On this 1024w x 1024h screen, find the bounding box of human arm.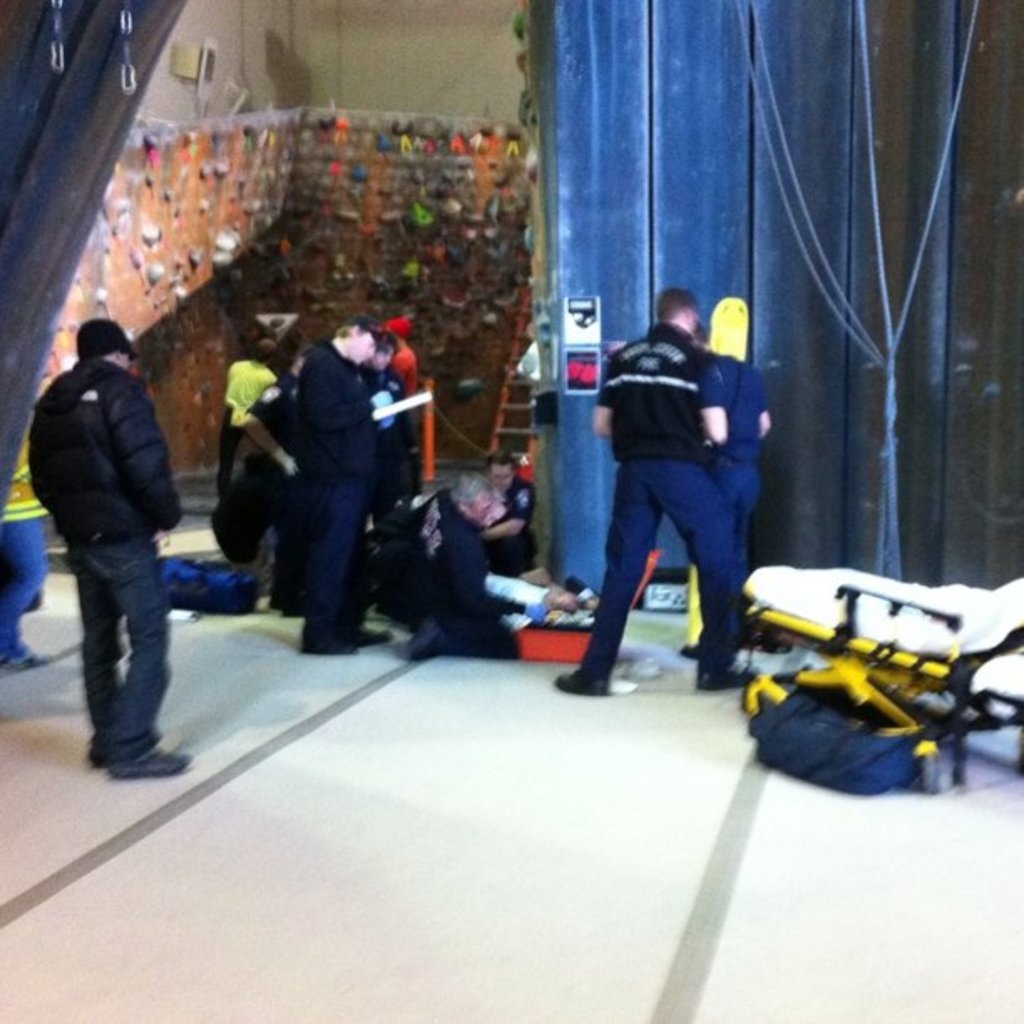
Bounding box: BBox(760, 381, 773, 433).
